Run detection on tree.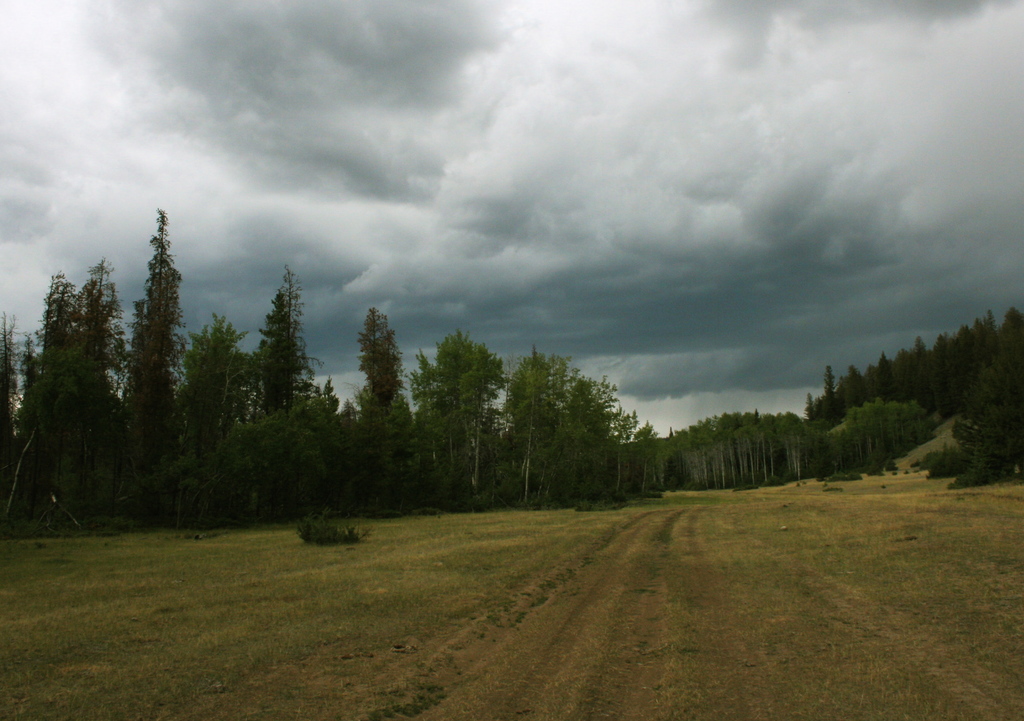
Result: <bbox>399, 332, 517, 512</bbox>.
